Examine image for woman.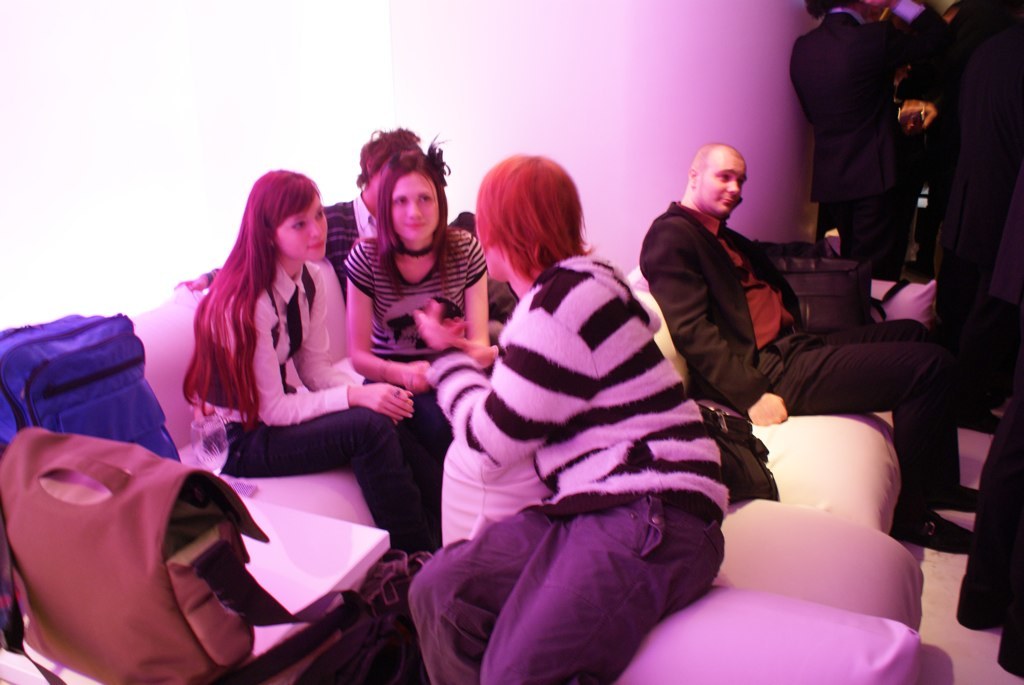
Examination result: [left=181, top=165, right=394, bottom=558].
